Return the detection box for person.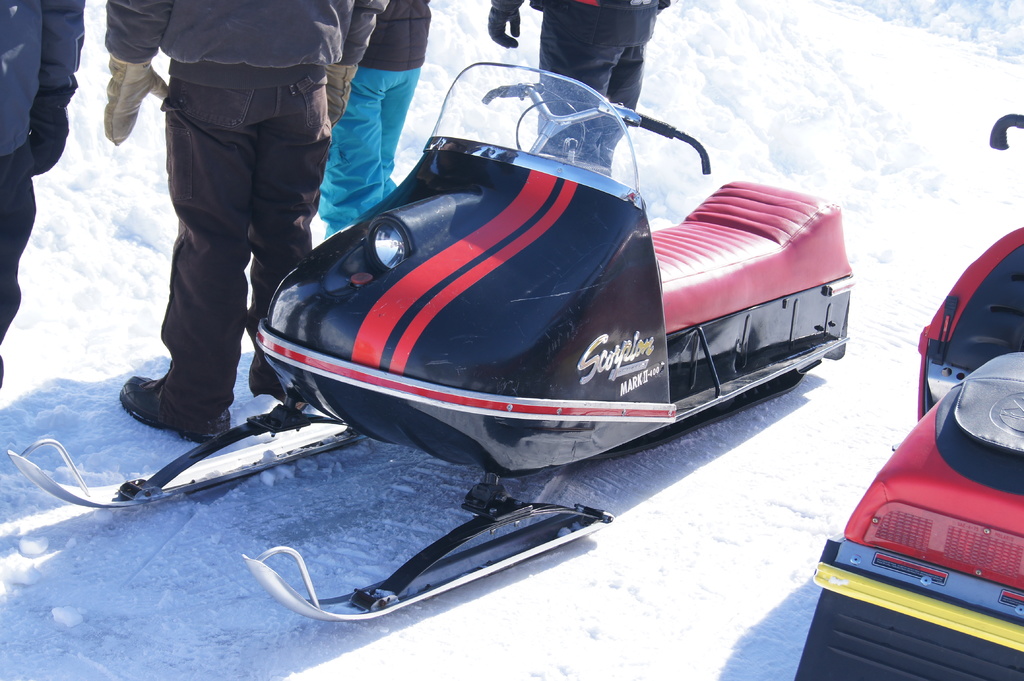
[0, 0, 83, 358].
